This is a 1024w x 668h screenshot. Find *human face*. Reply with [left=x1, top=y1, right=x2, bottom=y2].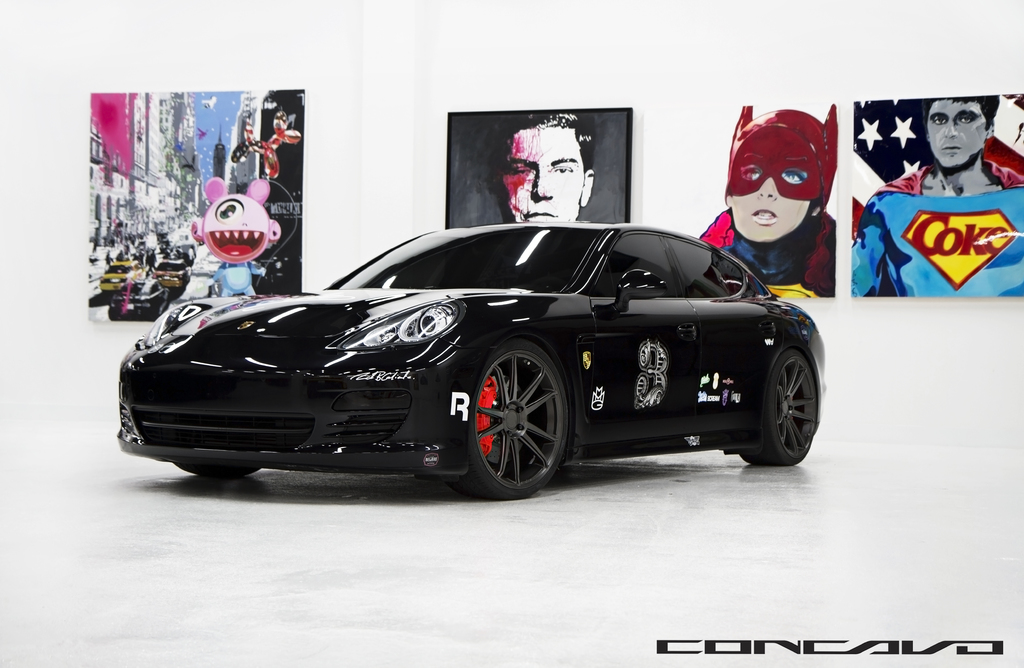
[left=927, top=96, right=986, bottom=168].
